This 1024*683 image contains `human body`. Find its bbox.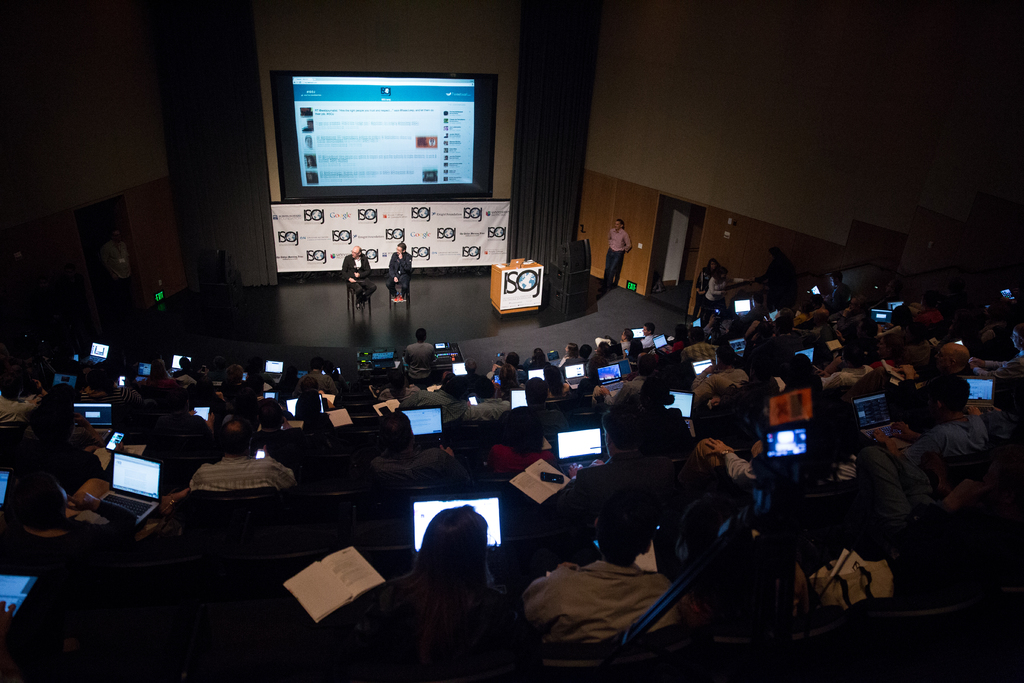
crop(692, 343, 748, 411).
